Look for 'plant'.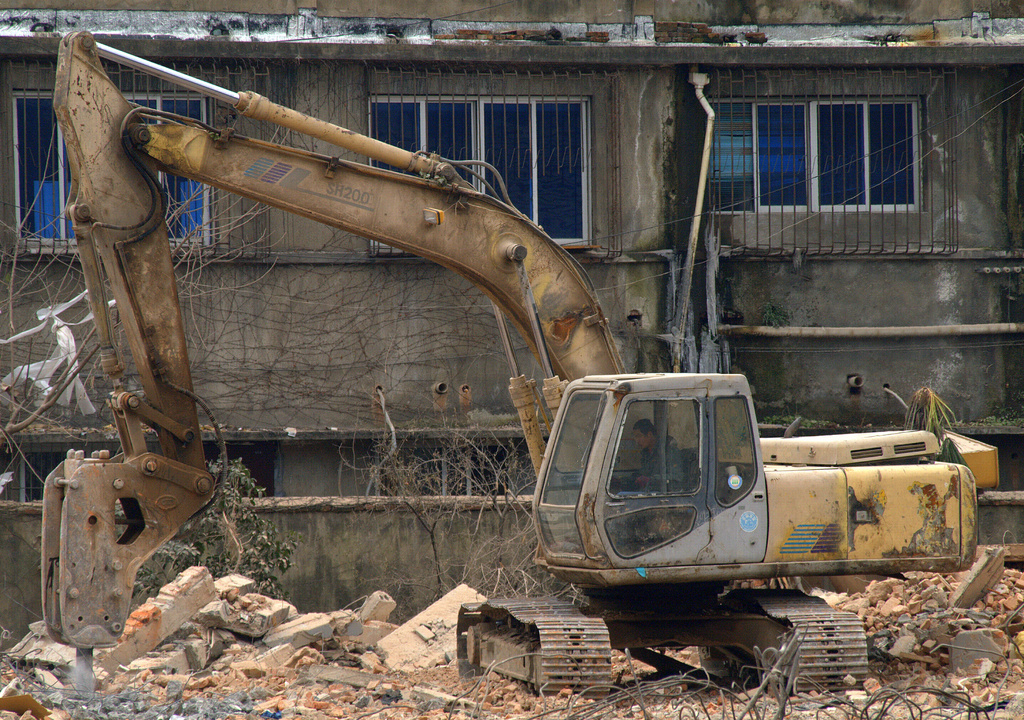
Found: box(992, 417, 1023, 429).
